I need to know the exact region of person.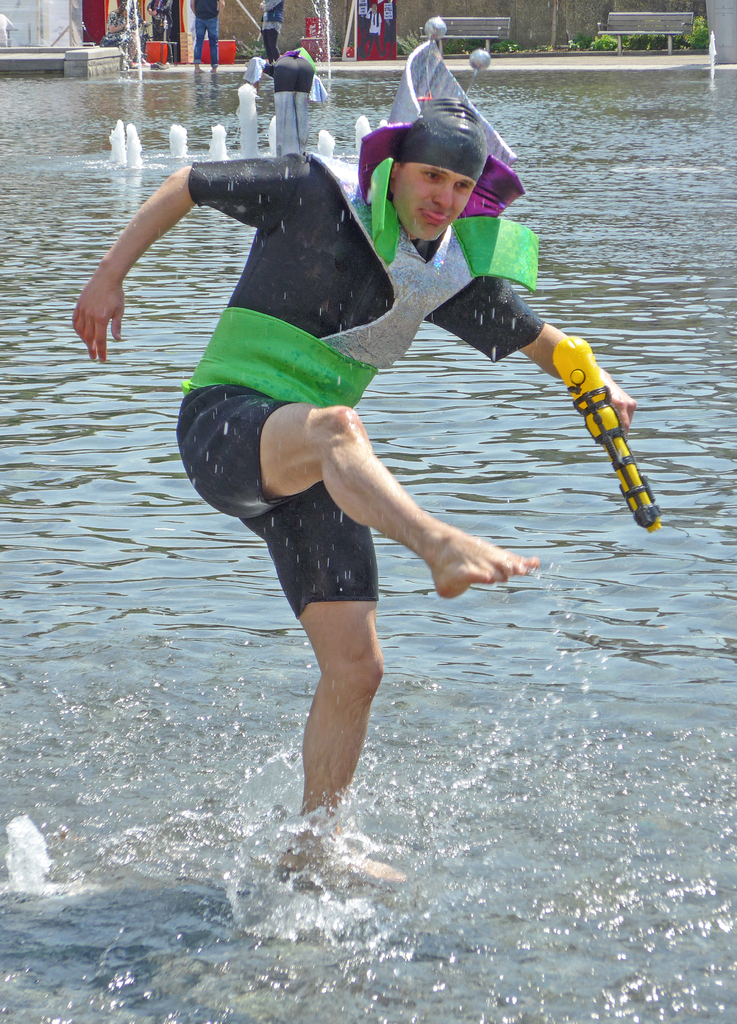
Region: left=145, top=99, right=572, bottom=828.
